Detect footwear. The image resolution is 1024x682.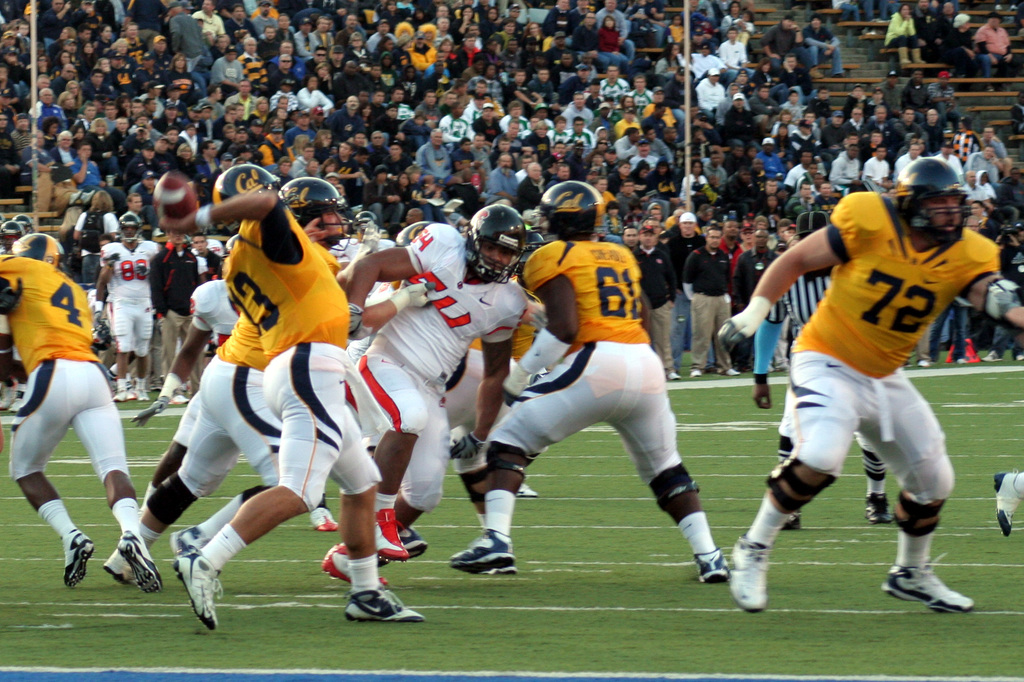
select_region(63, 529, 95, 587).
